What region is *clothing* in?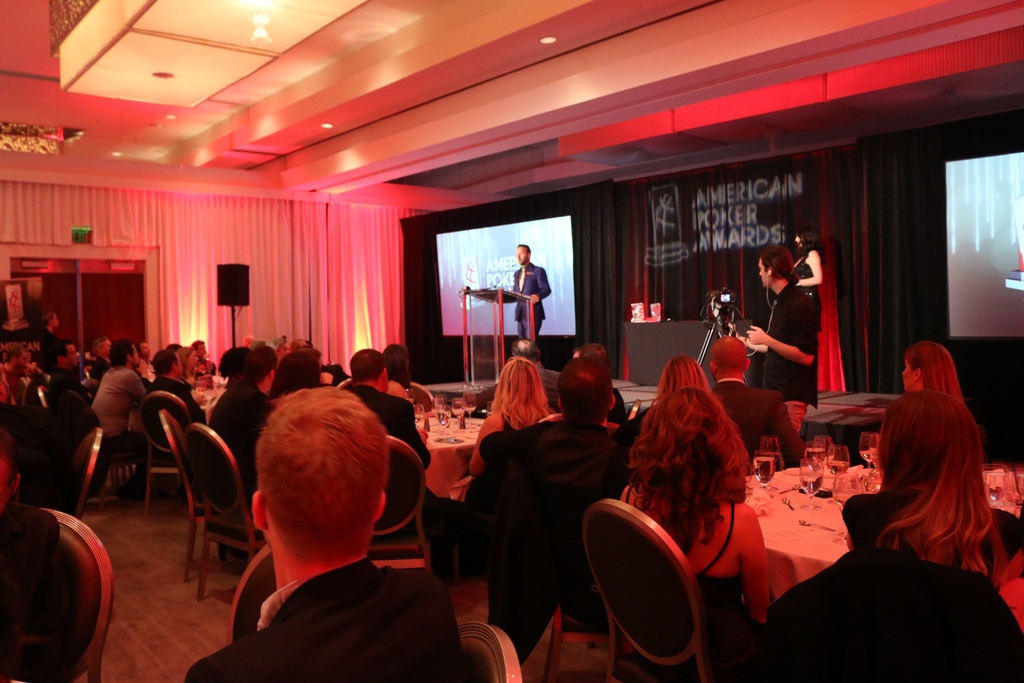
(842, 495, 1023, 582).
